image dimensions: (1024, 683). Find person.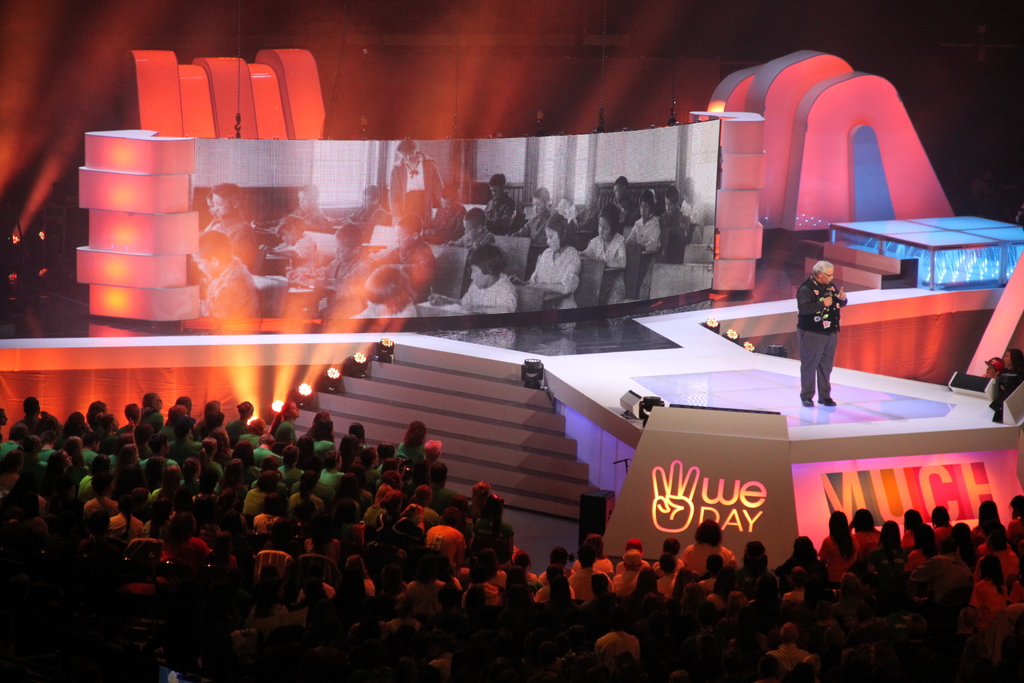
(684,522,731,579).
